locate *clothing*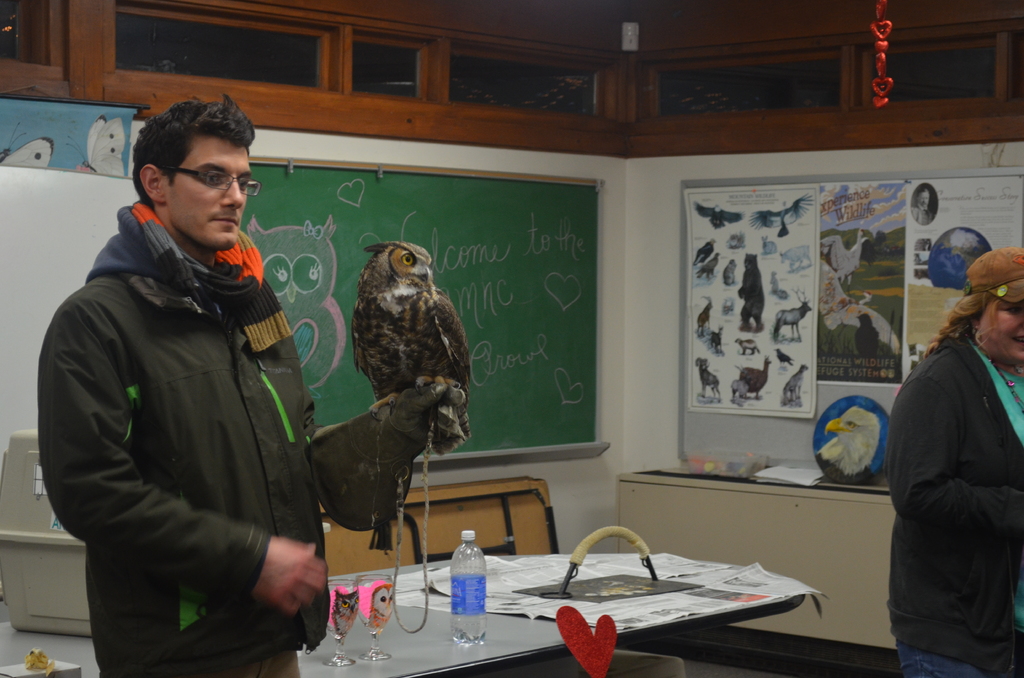
l=35, t=198, r=467, b=677
